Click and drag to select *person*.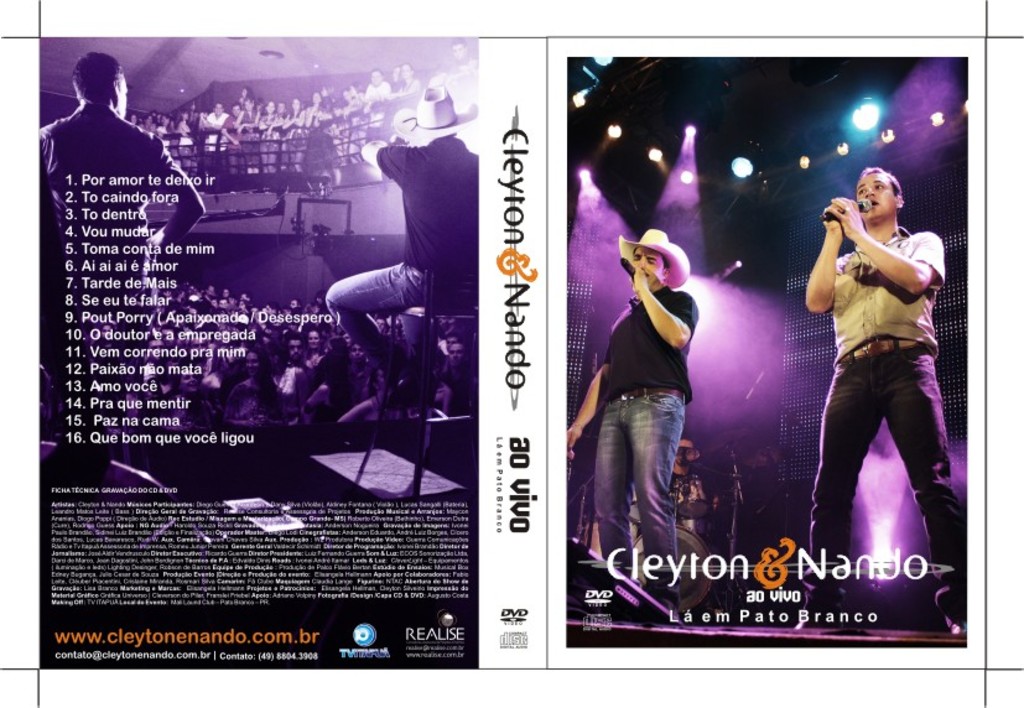
Selection: {"left": 811, "top": 165, "right": 966, "bottom": 639}.
